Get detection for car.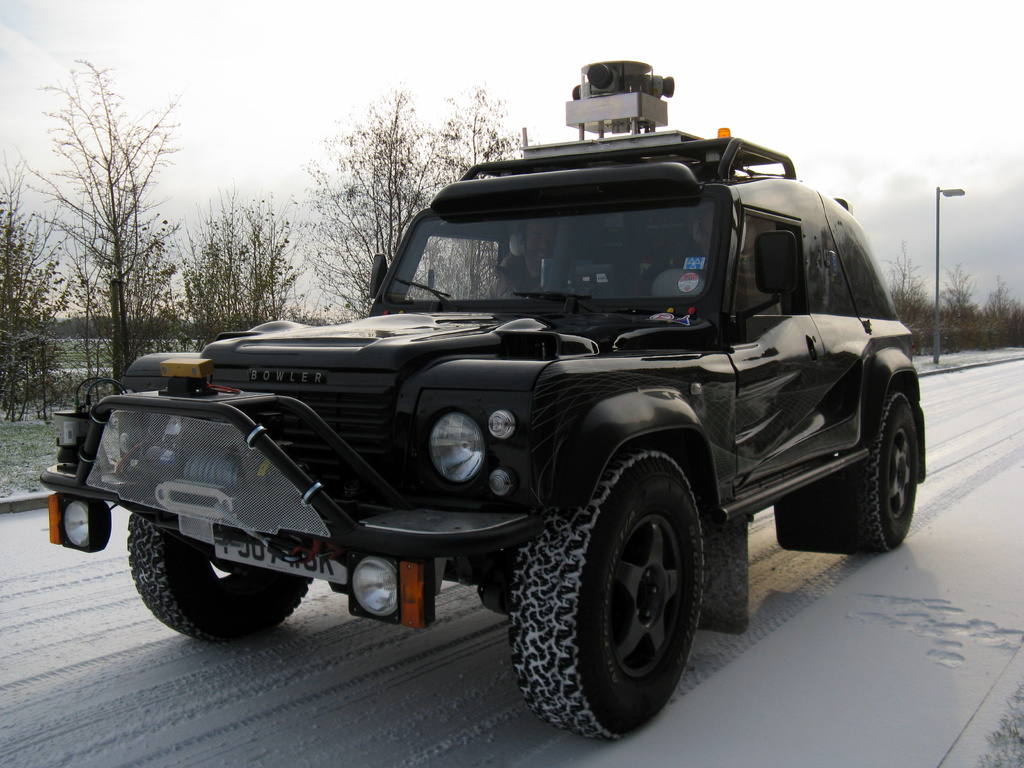
Detection: Rect(68, 99, 937, 716).
